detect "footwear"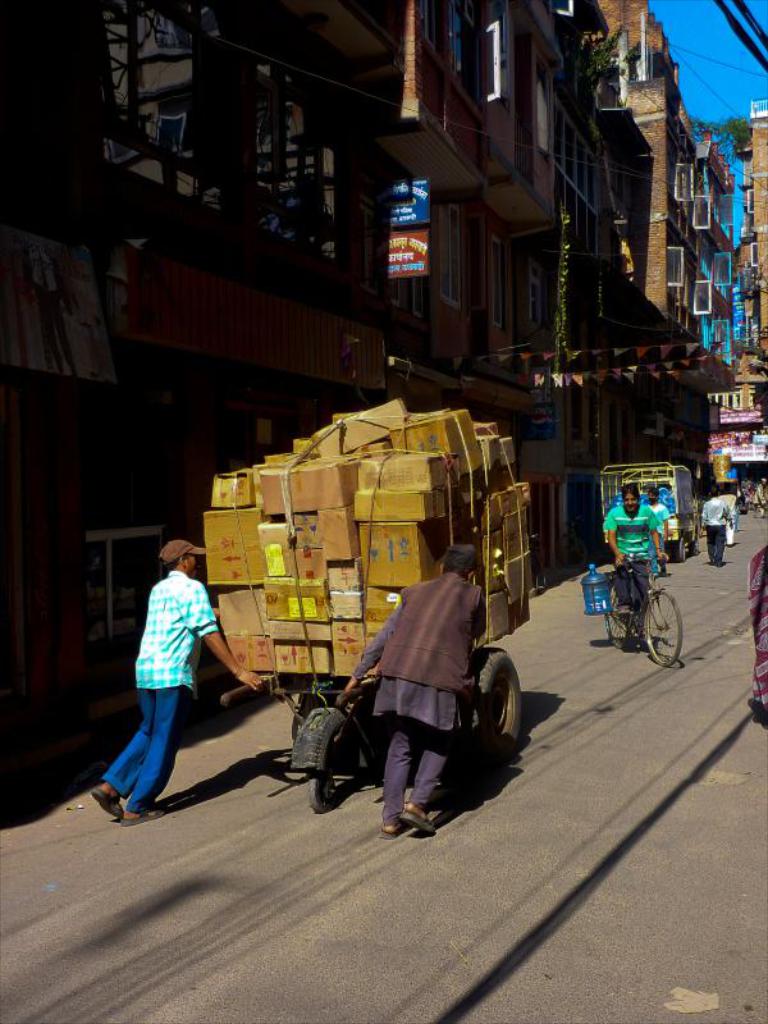
x1=122, y1=812, x2=163, y2=822
